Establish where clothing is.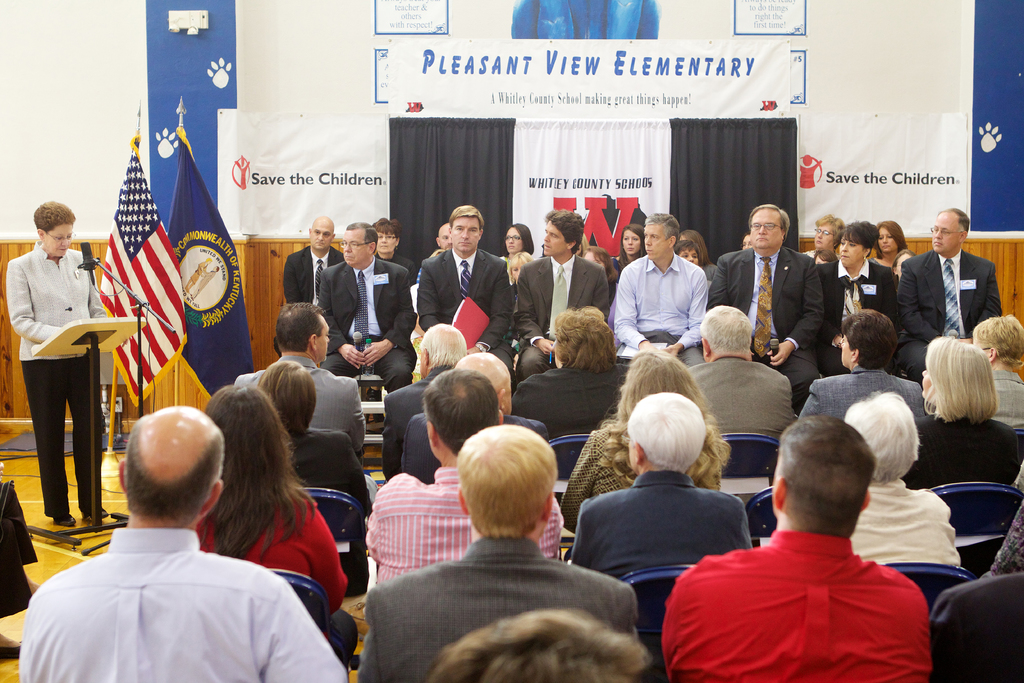
Established at Rect(809, 256, 898, 379).
